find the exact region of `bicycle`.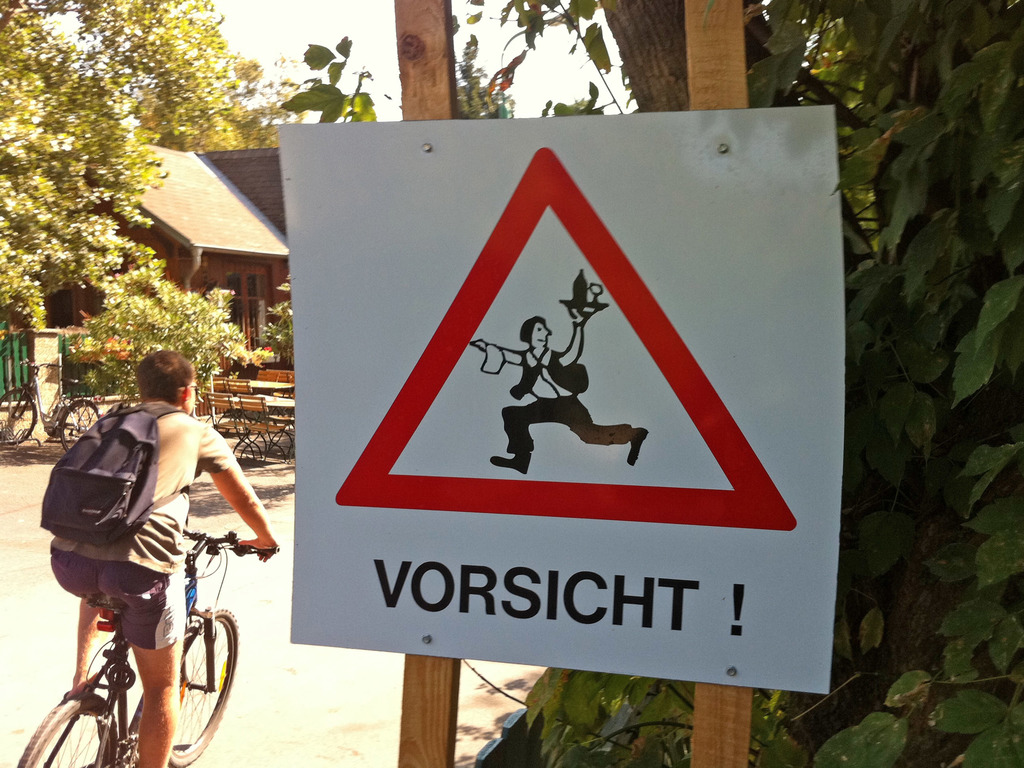
Exact region: x1=0, y1=356, x2=100, y2=455.
